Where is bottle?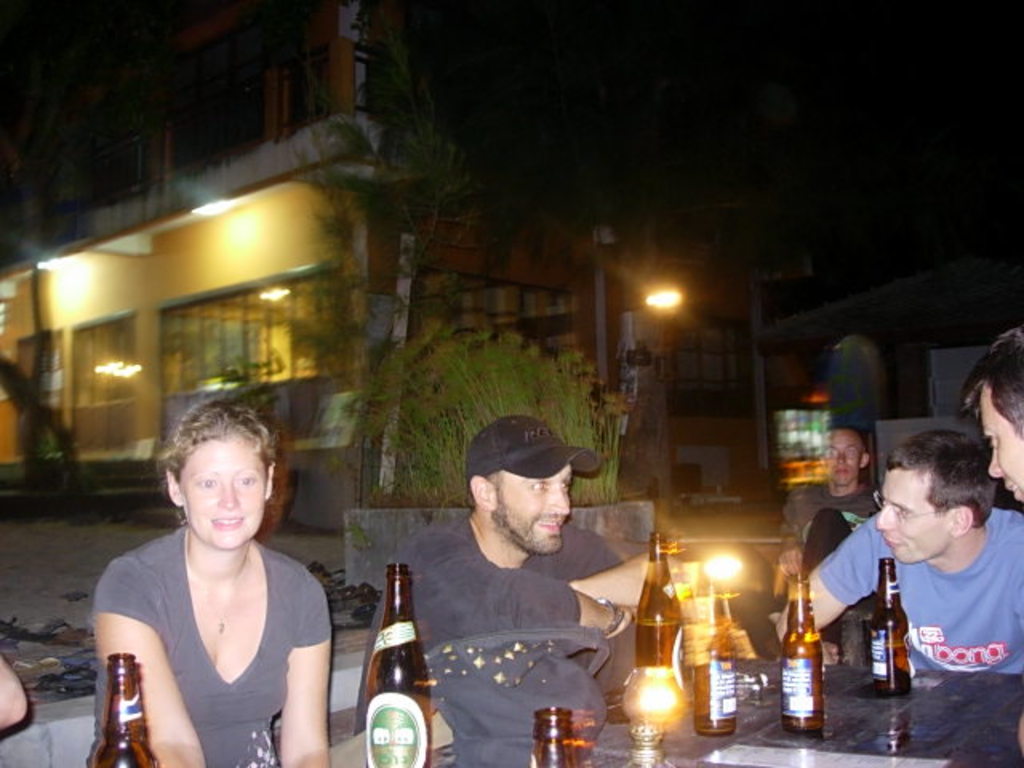
{"x1": 778, "y1": 568, "x2": 826, "y2": 733}.
